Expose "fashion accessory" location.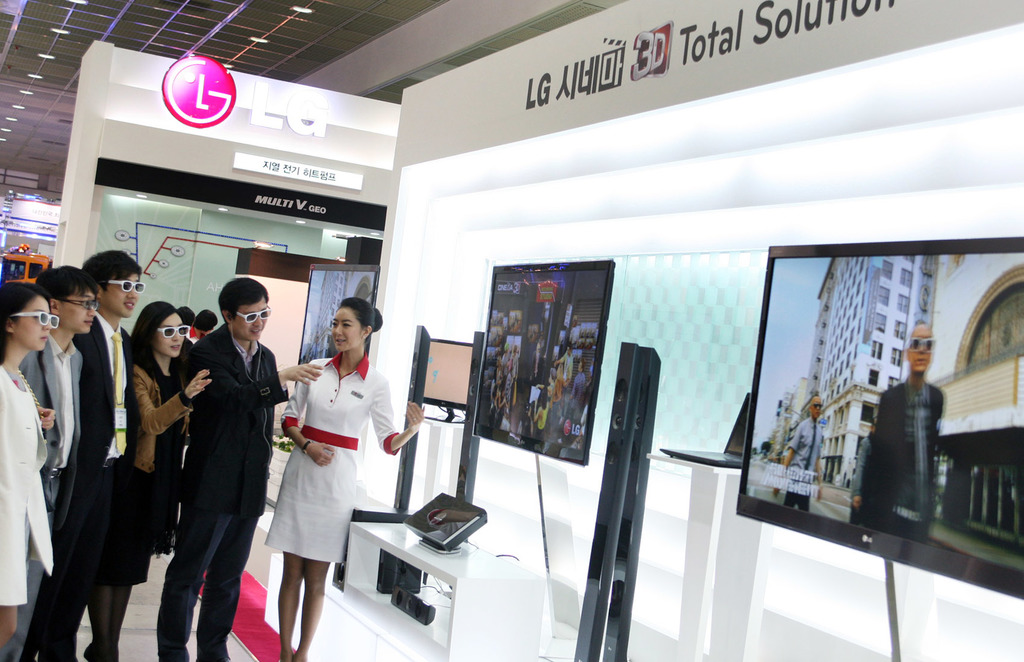
Exposed at 413, 419, 416, 423.
